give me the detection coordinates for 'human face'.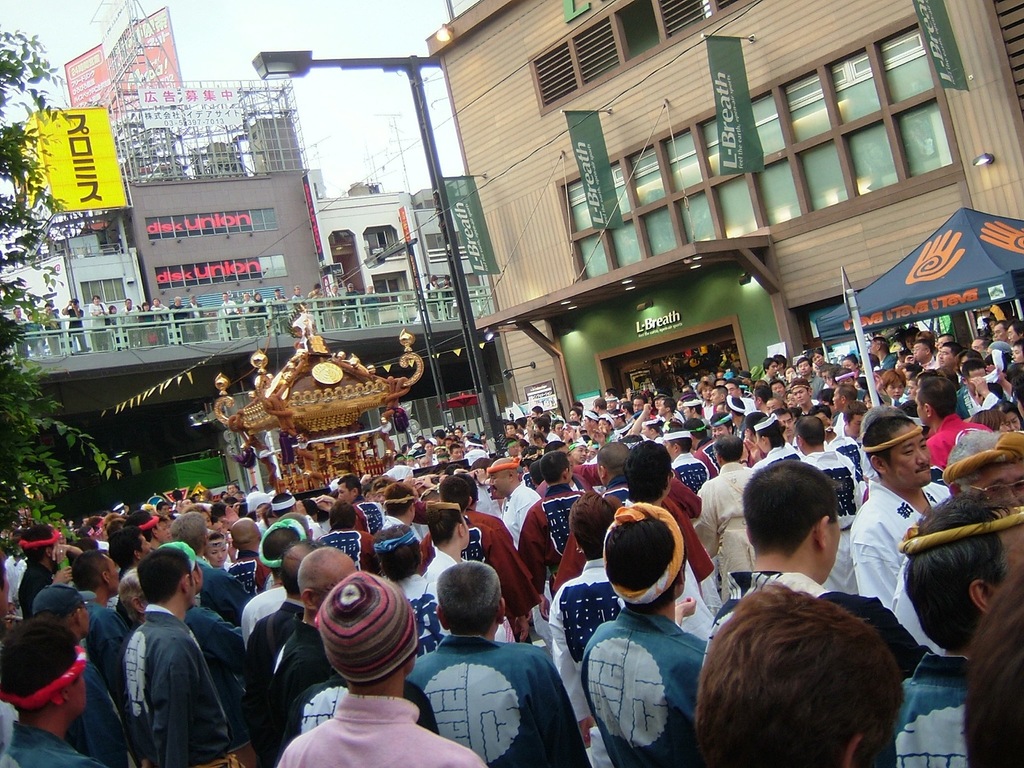
[left=216, top=513, right=230, bottom=530].
